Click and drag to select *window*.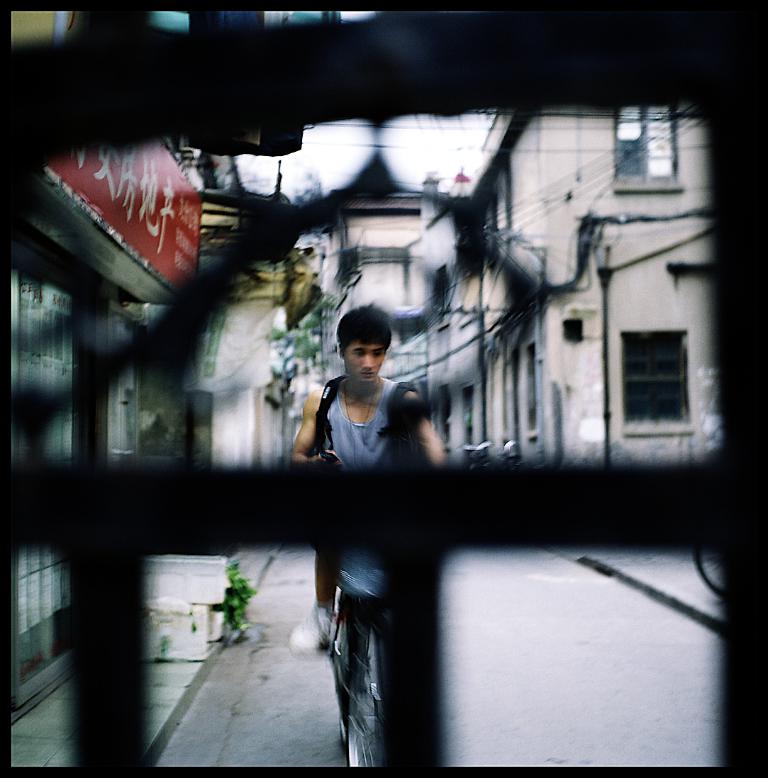
Selection: bbox(524, 336, 536, 443).
